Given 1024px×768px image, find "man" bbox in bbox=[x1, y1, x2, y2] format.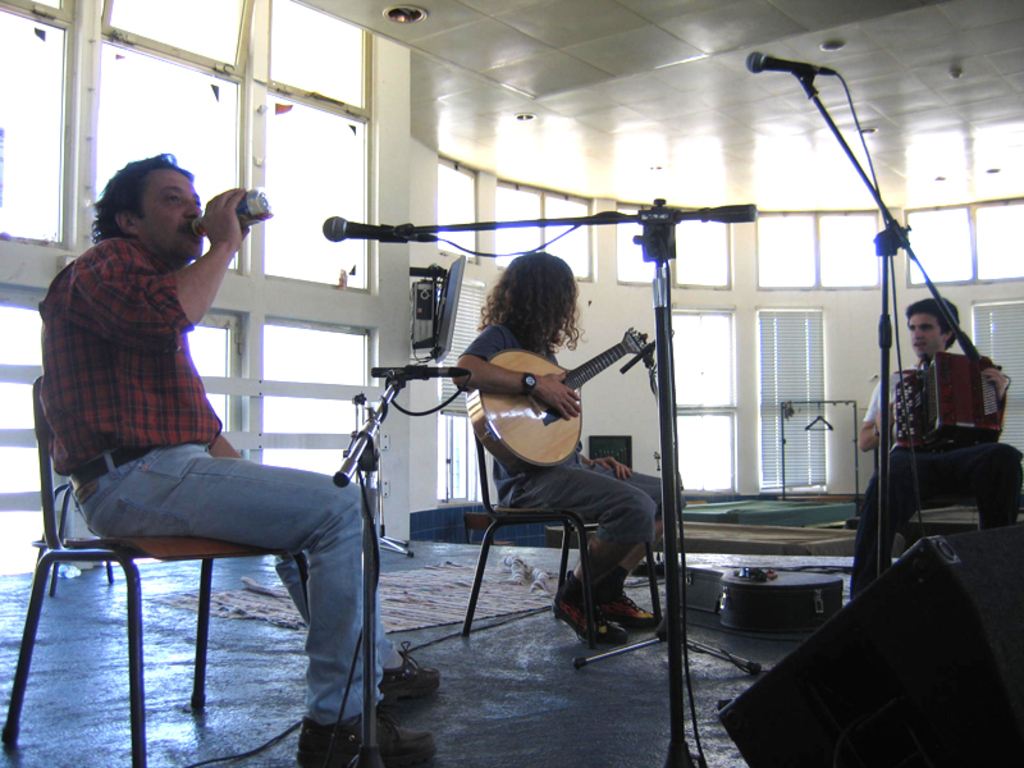
bbox=[26, 161, 371, 721].
